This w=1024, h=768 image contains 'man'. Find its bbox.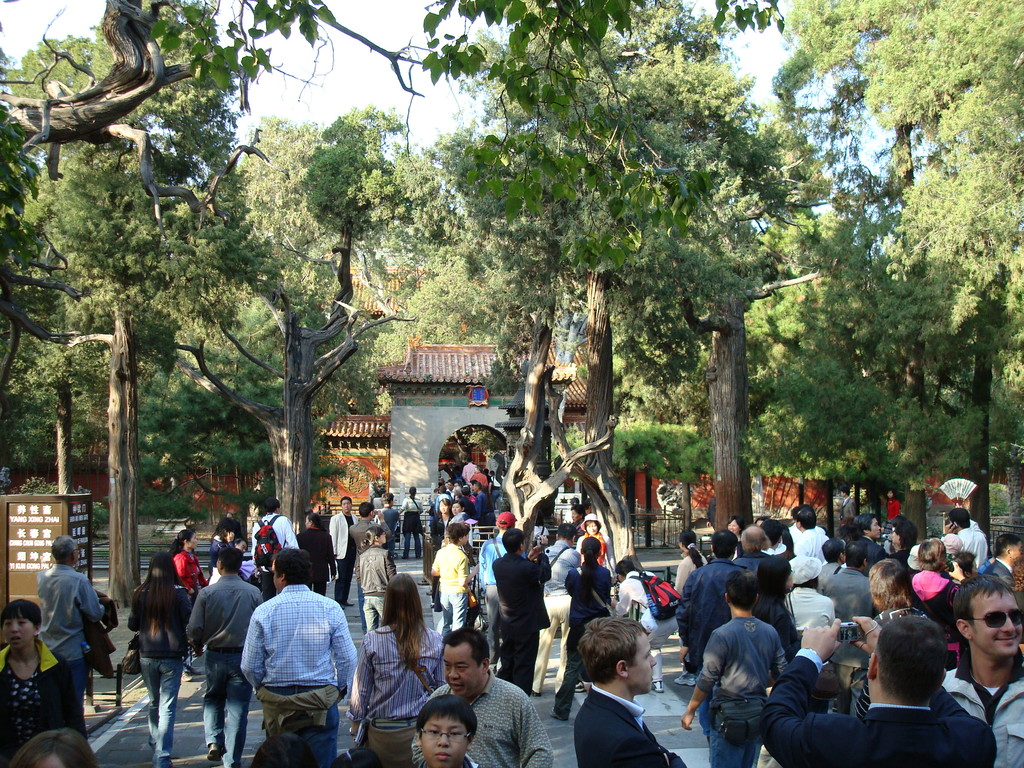
234/550/355/765.
